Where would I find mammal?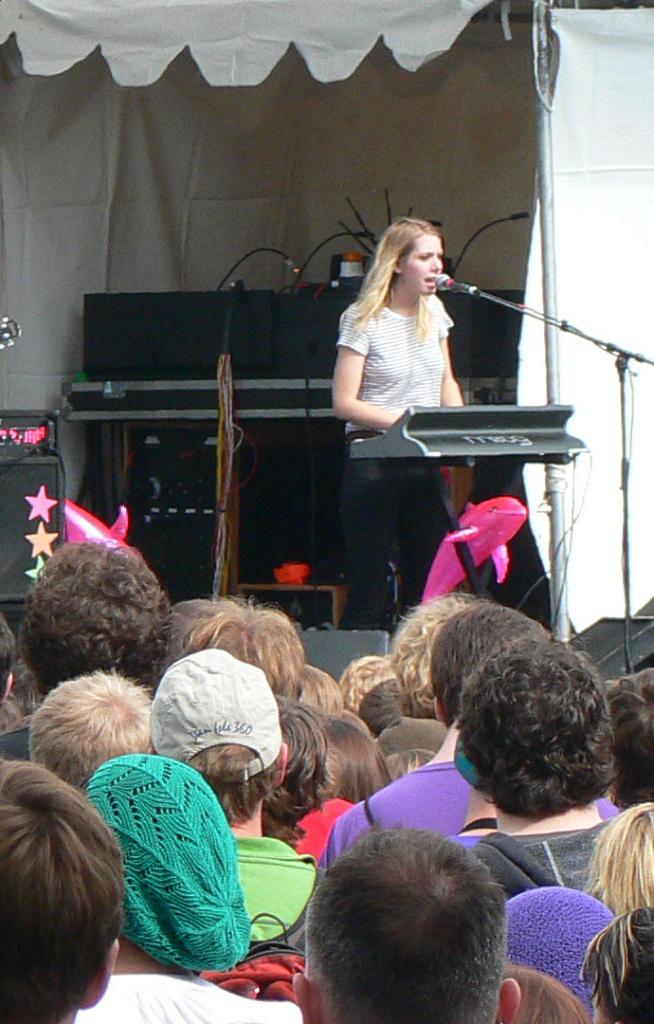
At [x1=330, y1=217, x2=473, y2=643].
